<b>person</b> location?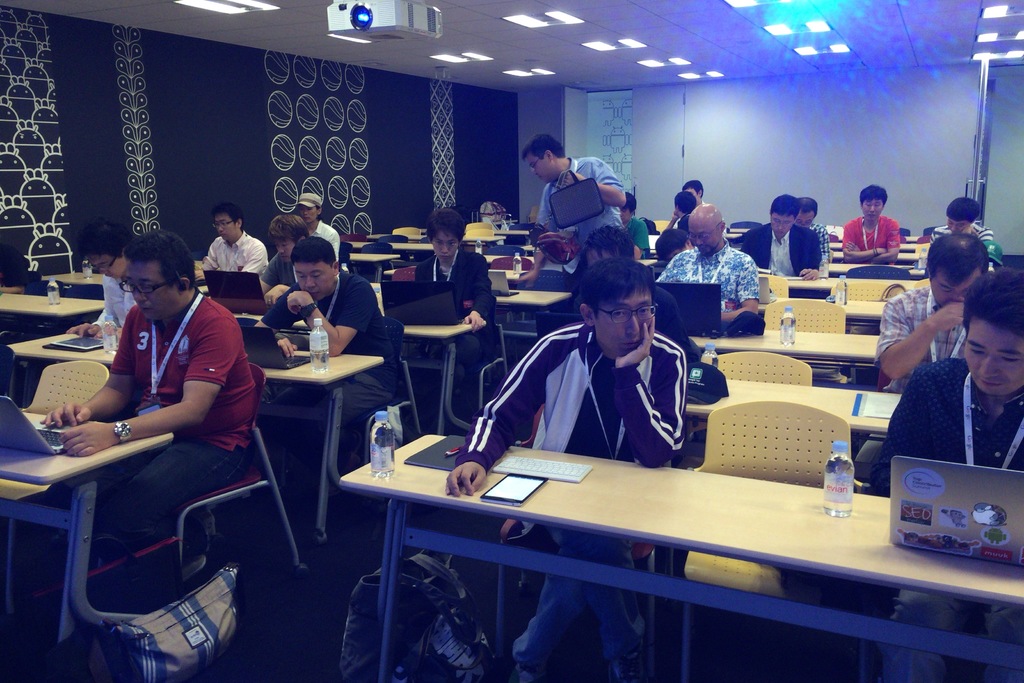
262/239/397/509
